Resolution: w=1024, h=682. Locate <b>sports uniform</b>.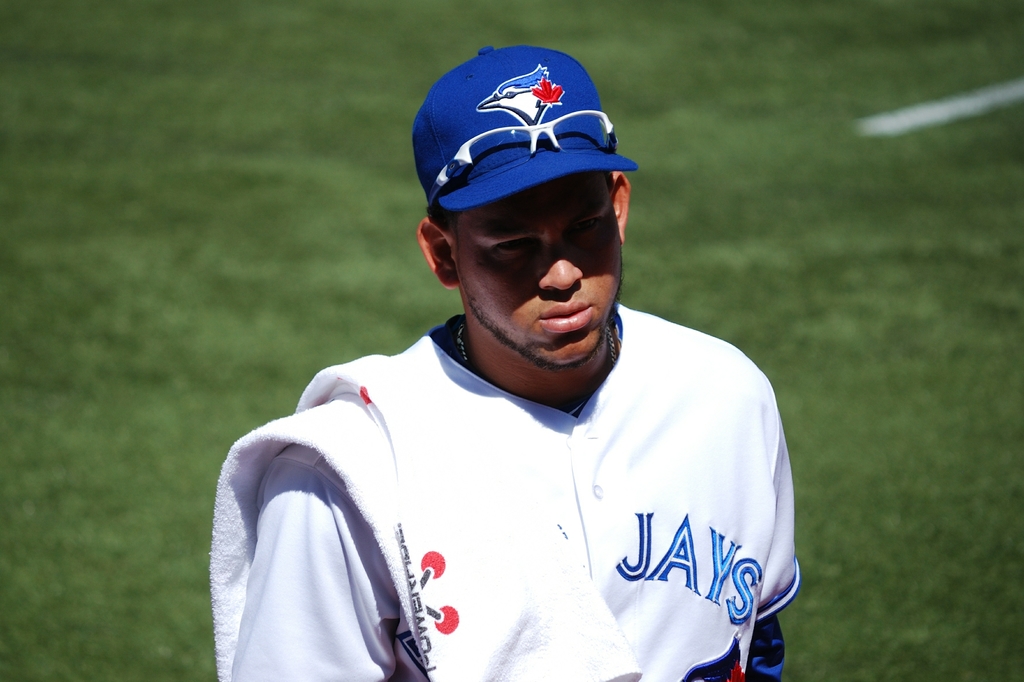
211:56:834:681.
